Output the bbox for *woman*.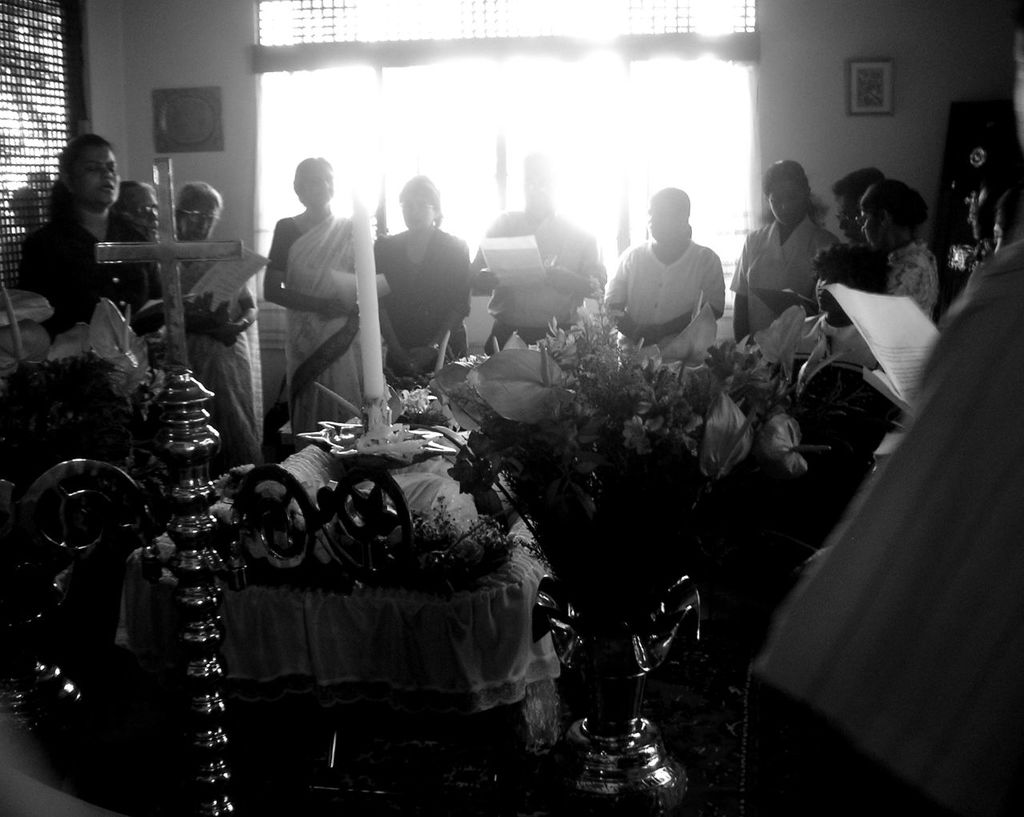
bbox(164, 184, 272, 465).
